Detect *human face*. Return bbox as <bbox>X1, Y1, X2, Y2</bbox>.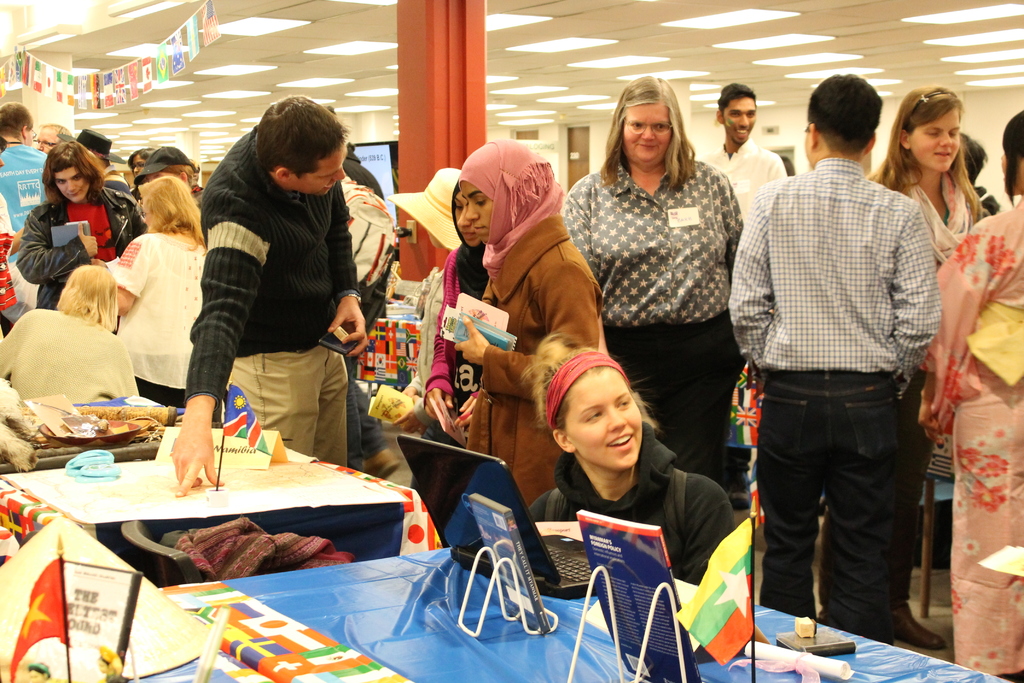
<bbox>290, 142, 346, 195</bbox>.
